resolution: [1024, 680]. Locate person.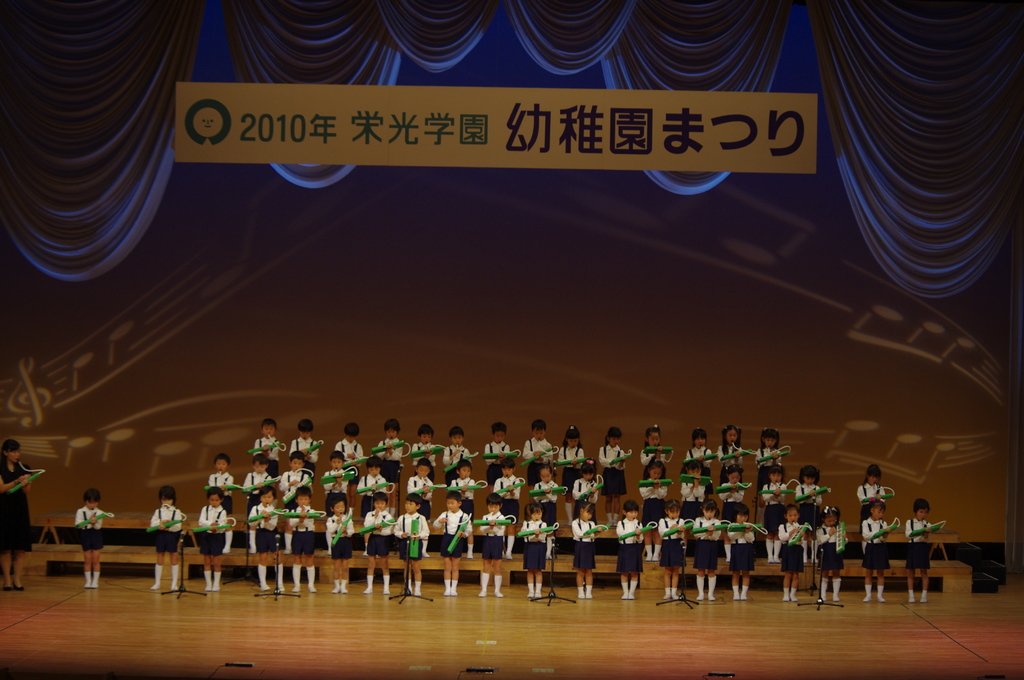
852:458:888:517.
